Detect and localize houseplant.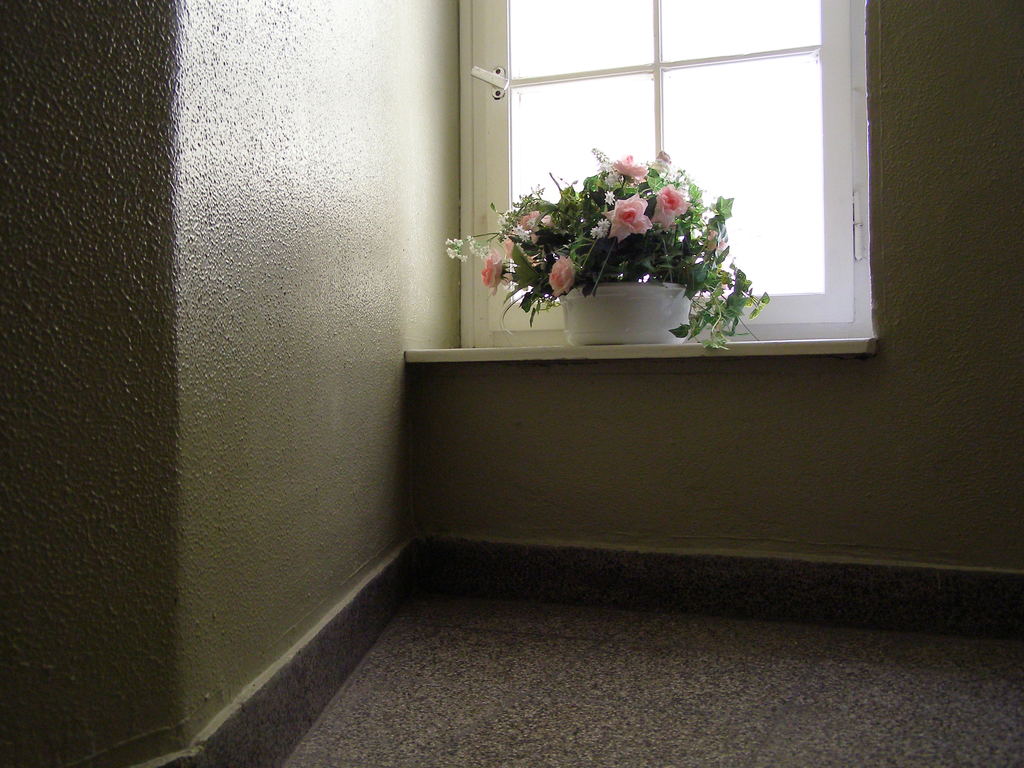
Localized at {"left": 518, "top": 143, "right": 767, "bottom": 335}.
